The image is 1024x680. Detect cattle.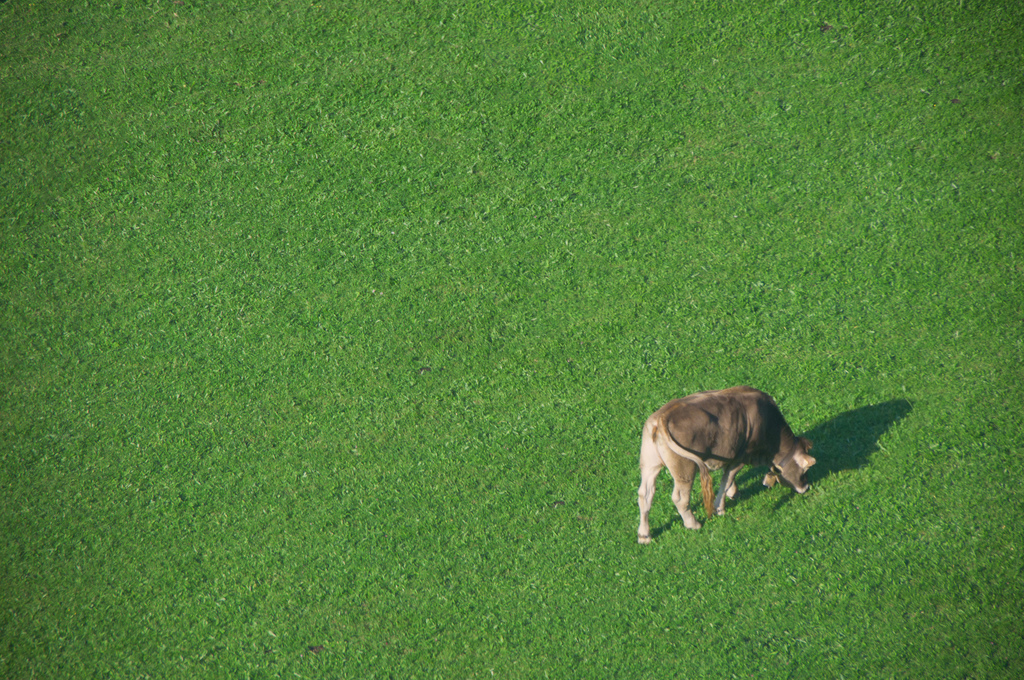
Detection: (left=630, top=393, right=843, bottom=530).
